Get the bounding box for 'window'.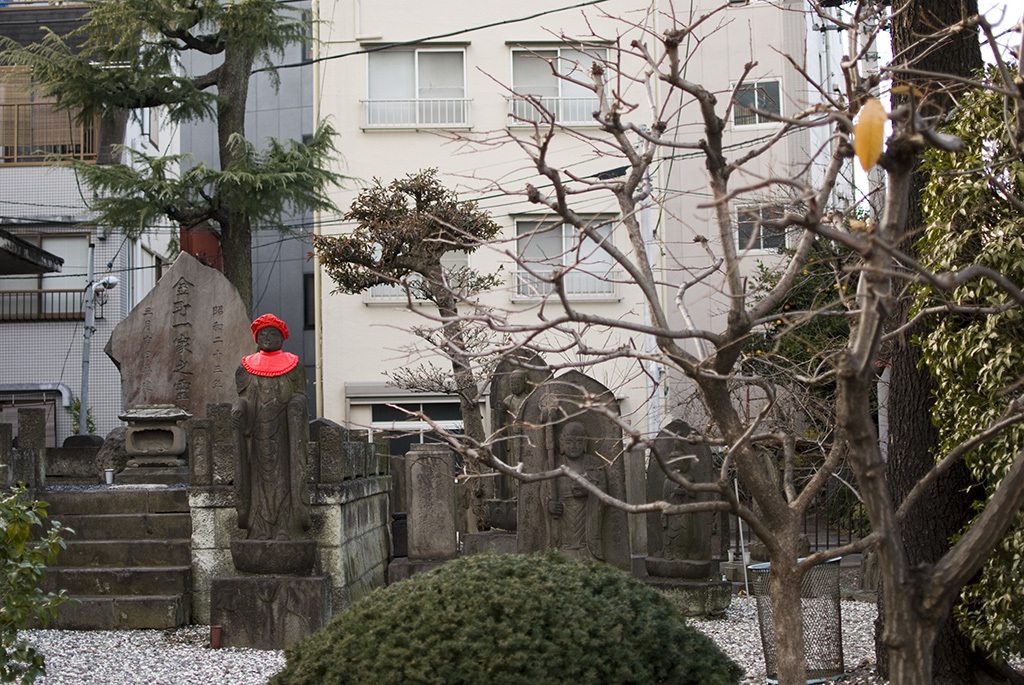
365, 229, 466, 305.
